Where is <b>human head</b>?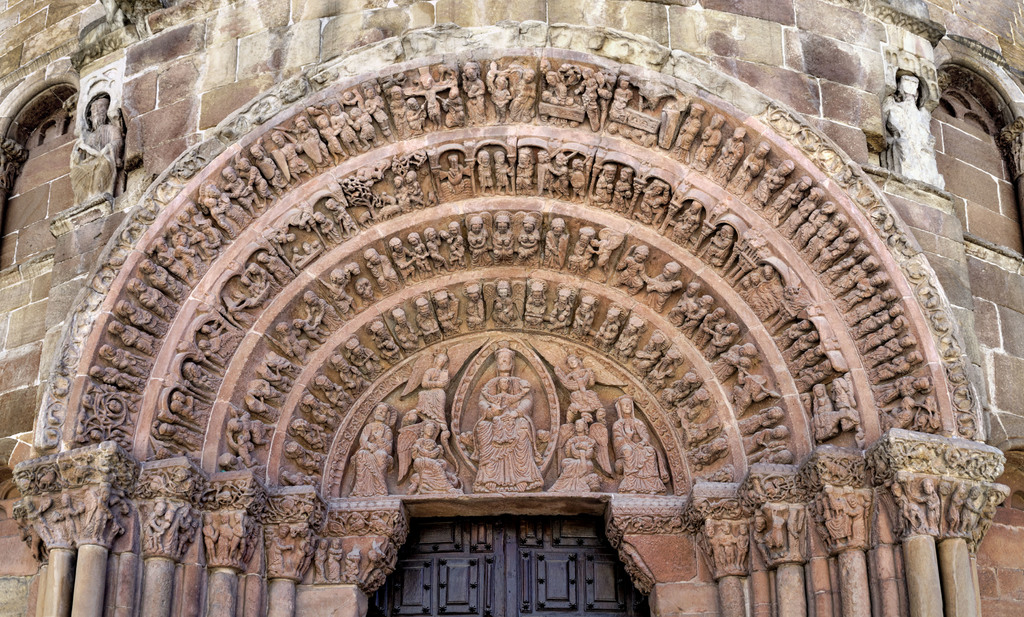
left=807, top=188, right=820, bottom=200.
